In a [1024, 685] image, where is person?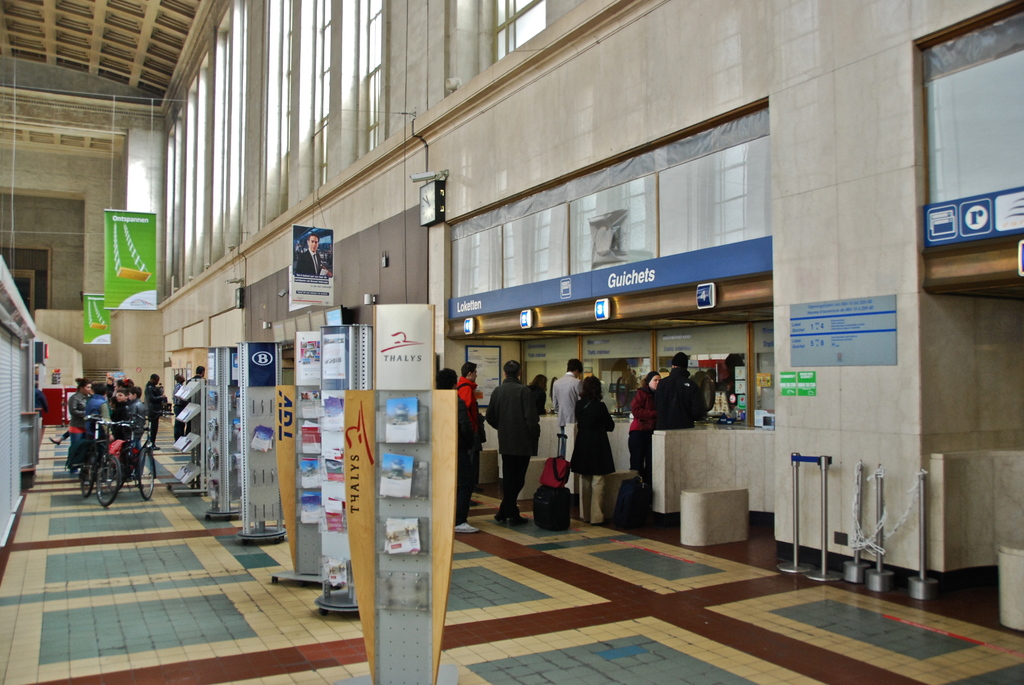
{"left": 294, "top": 231, "right": 323, "bottom": 276}.
